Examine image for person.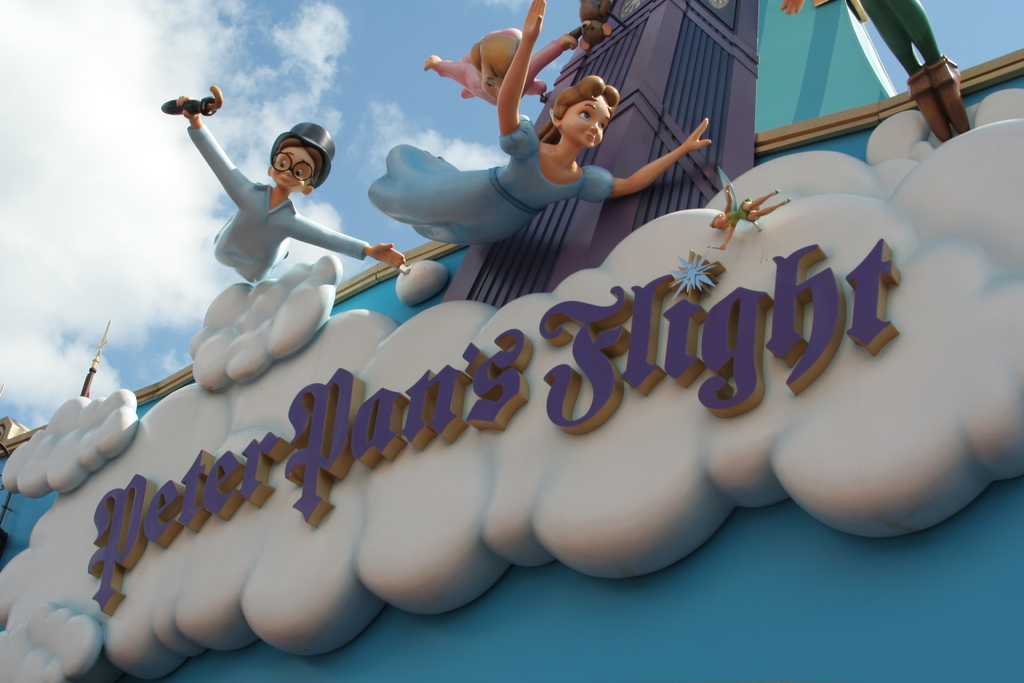
Examination result: <bbox>421, 32, 579, 110</bbox>.
